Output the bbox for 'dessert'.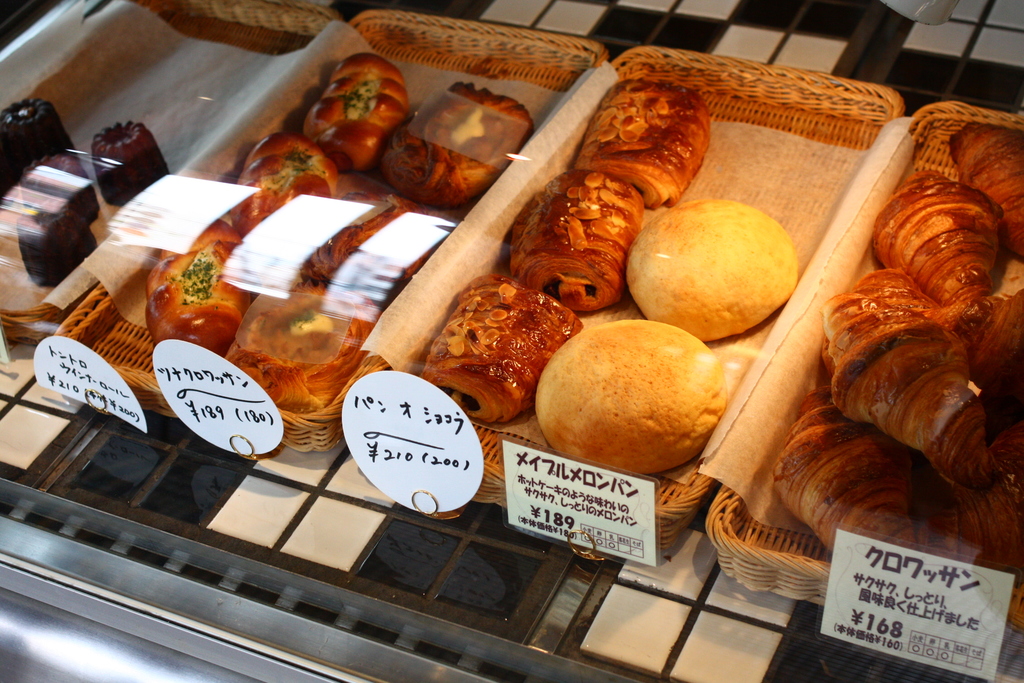
left=88, top=121, right=187, bottom=205.
